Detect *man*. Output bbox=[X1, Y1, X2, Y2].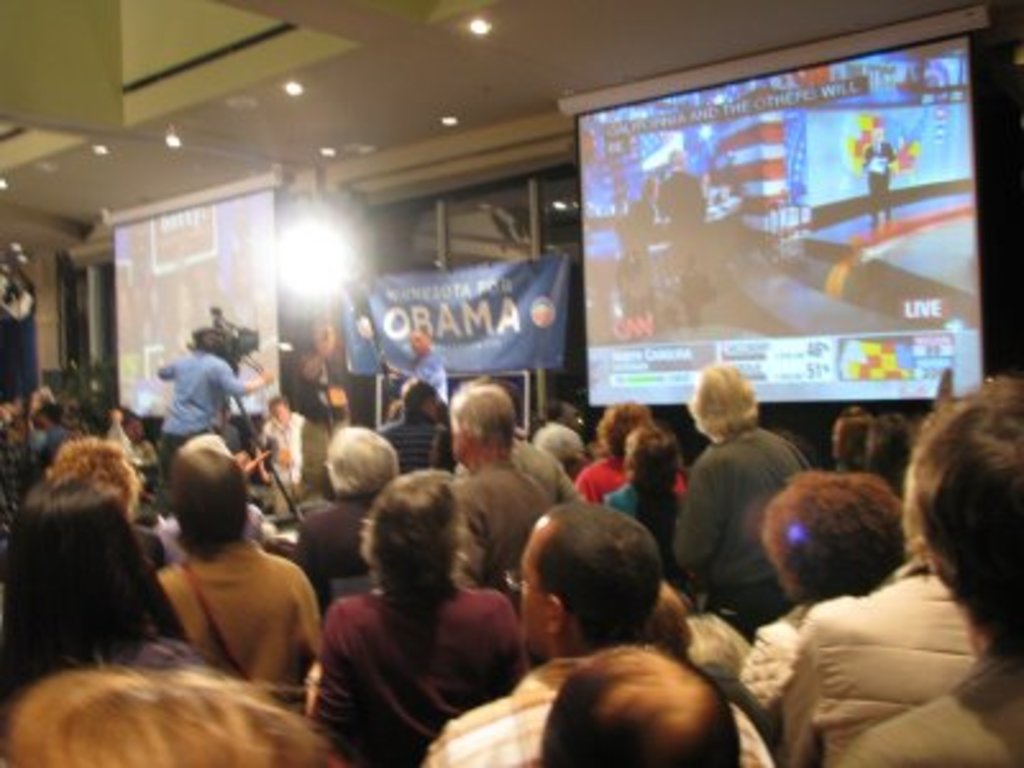
bbox=[653, 148, 707, 323].
